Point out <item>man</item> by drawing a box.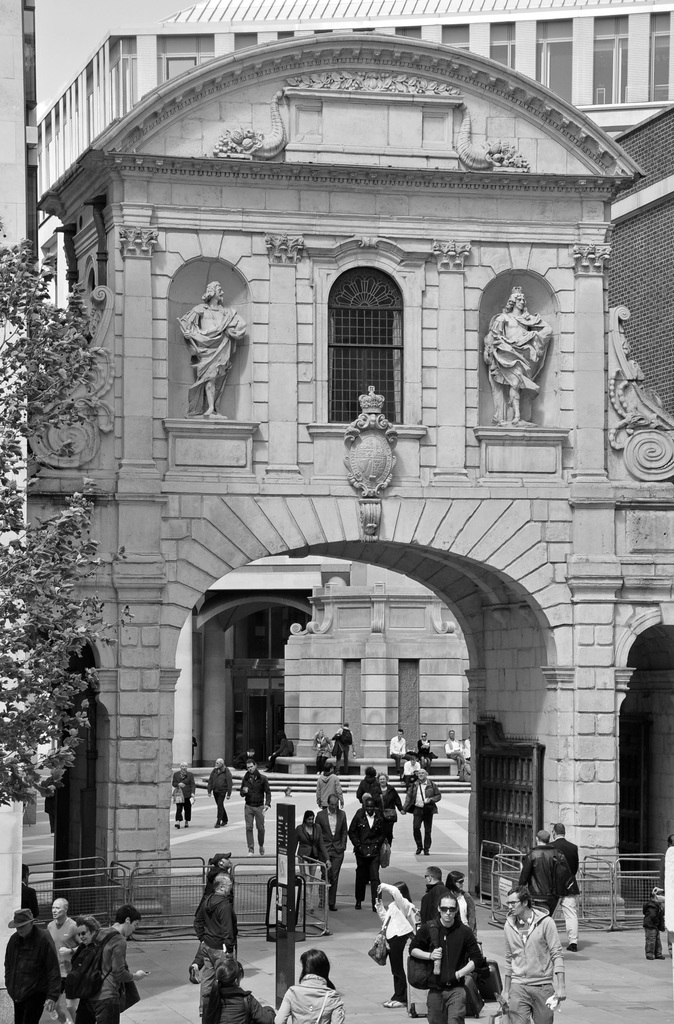
[47,899,76,1023].
